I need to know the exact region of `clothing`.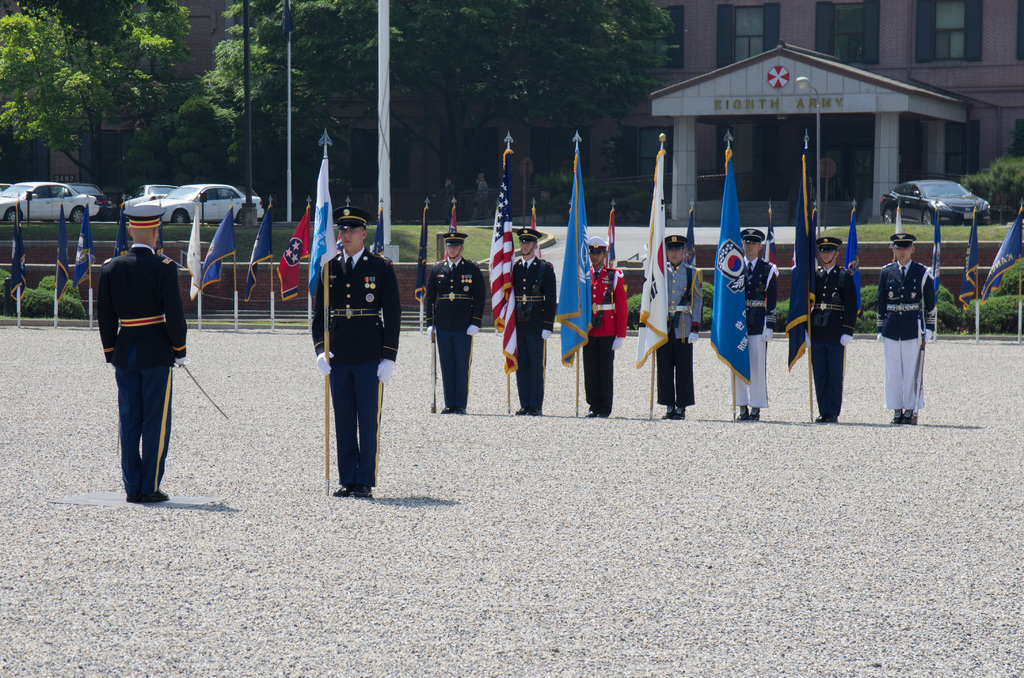
Region: box=[871, 249, 940, 425].
